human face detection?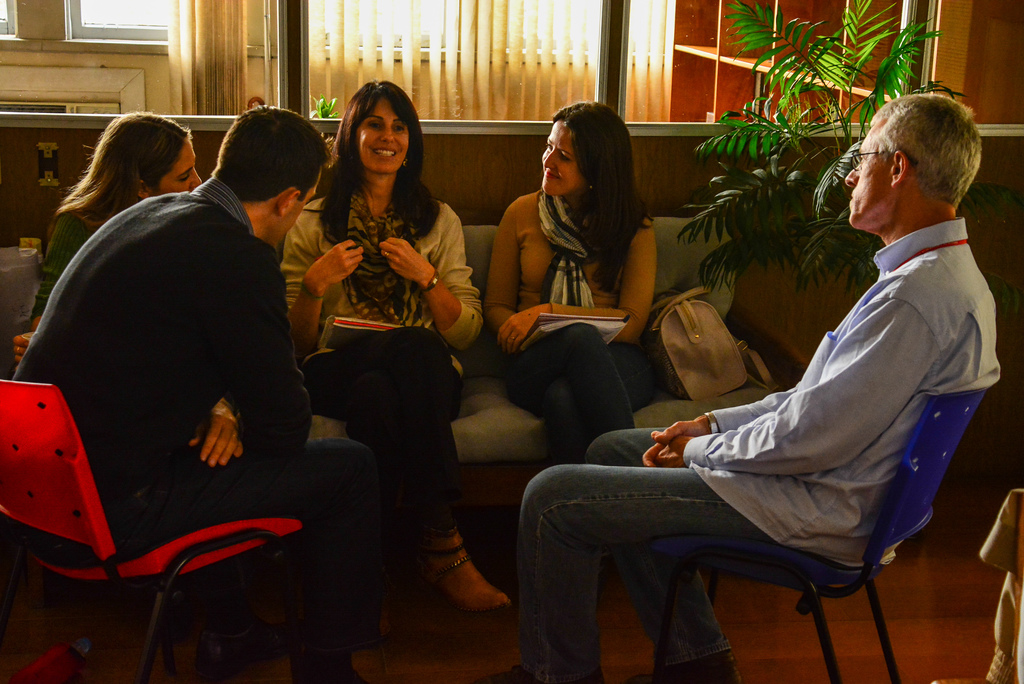
left=151, top=133, right=200, bottom=191
